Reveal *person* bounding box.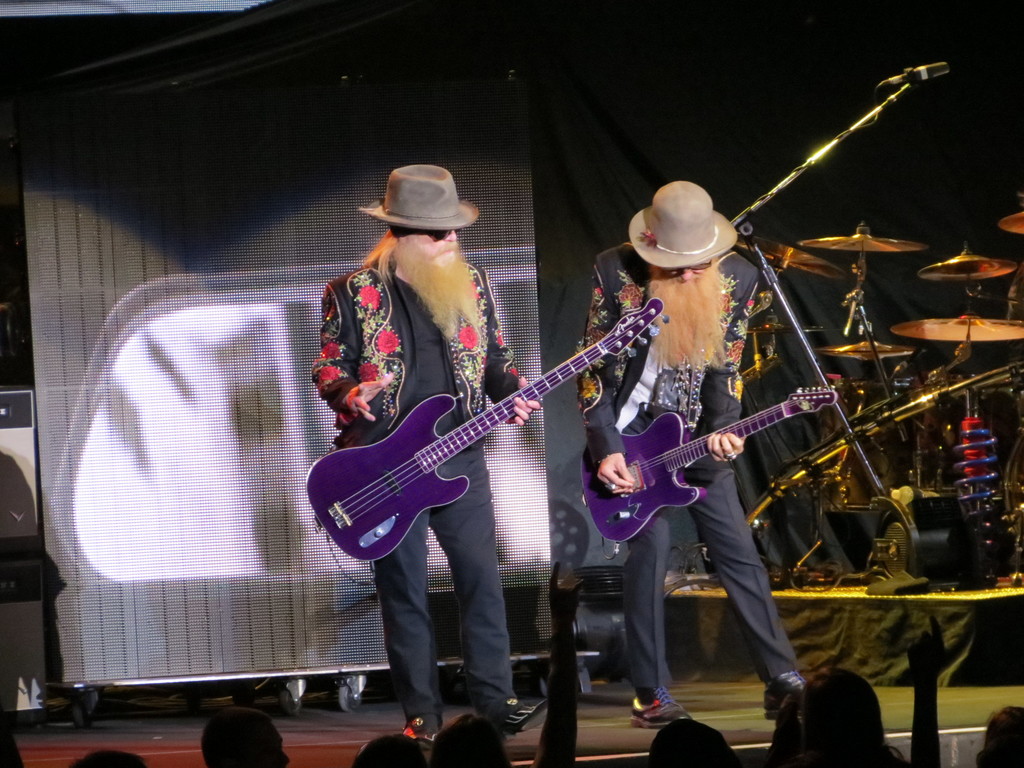
Revealed: [x1=772, y1=668, x2=898, y2=765].
